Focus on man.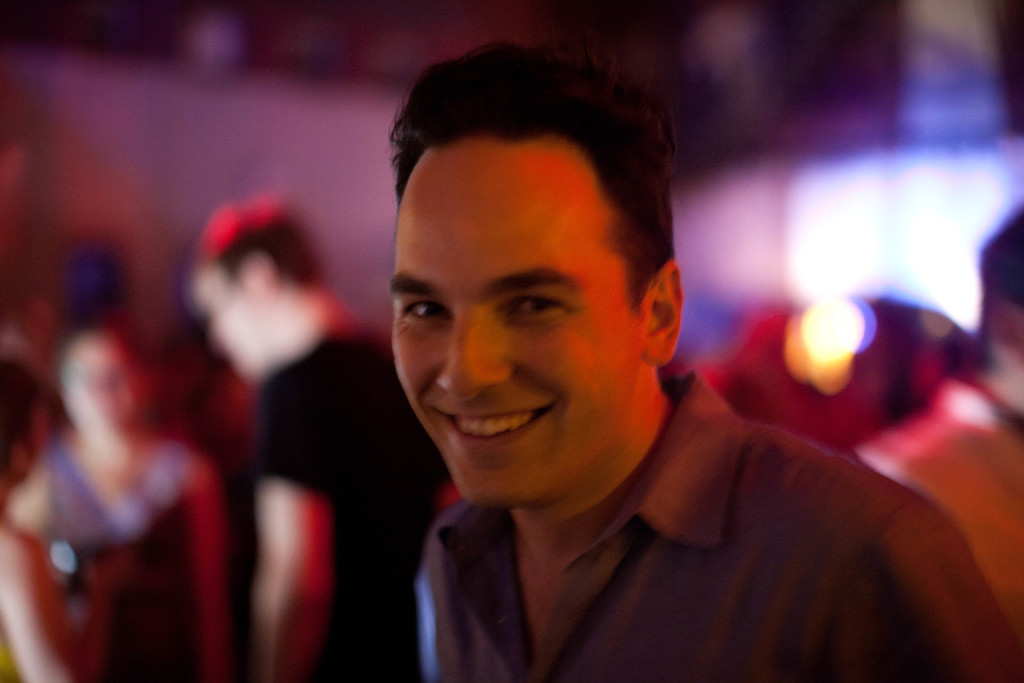
Focused at detection(313, 89, 994, 678).
